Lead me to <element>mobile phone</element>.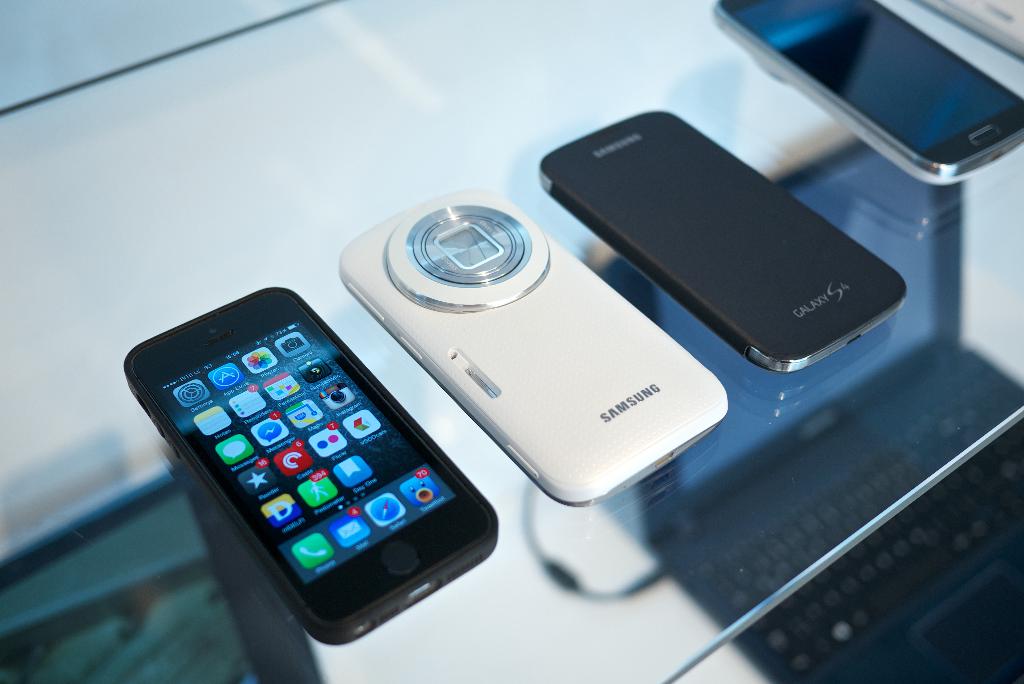
Lead to pyautogui.locateOnScreen(116, 289, 506, 656).
